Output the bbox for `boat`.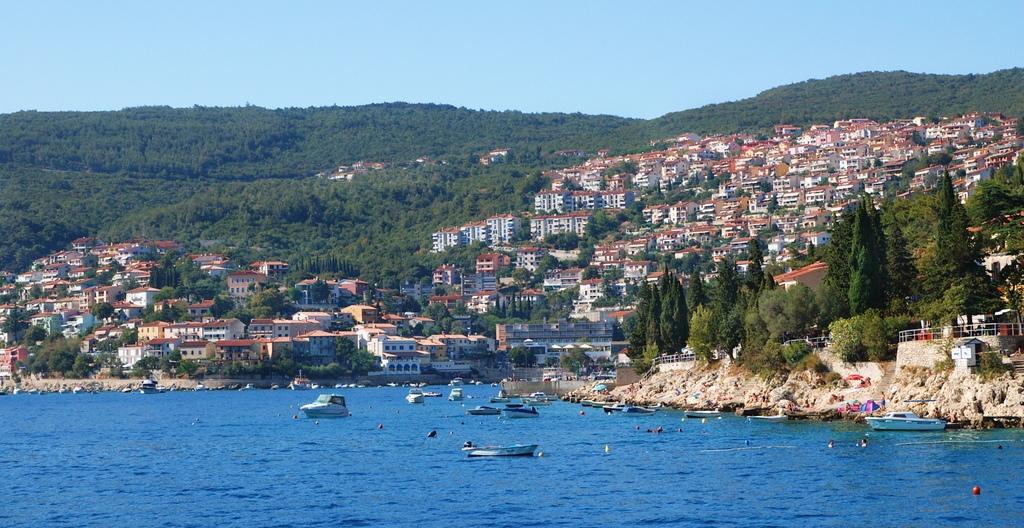
403 388 425 403.
